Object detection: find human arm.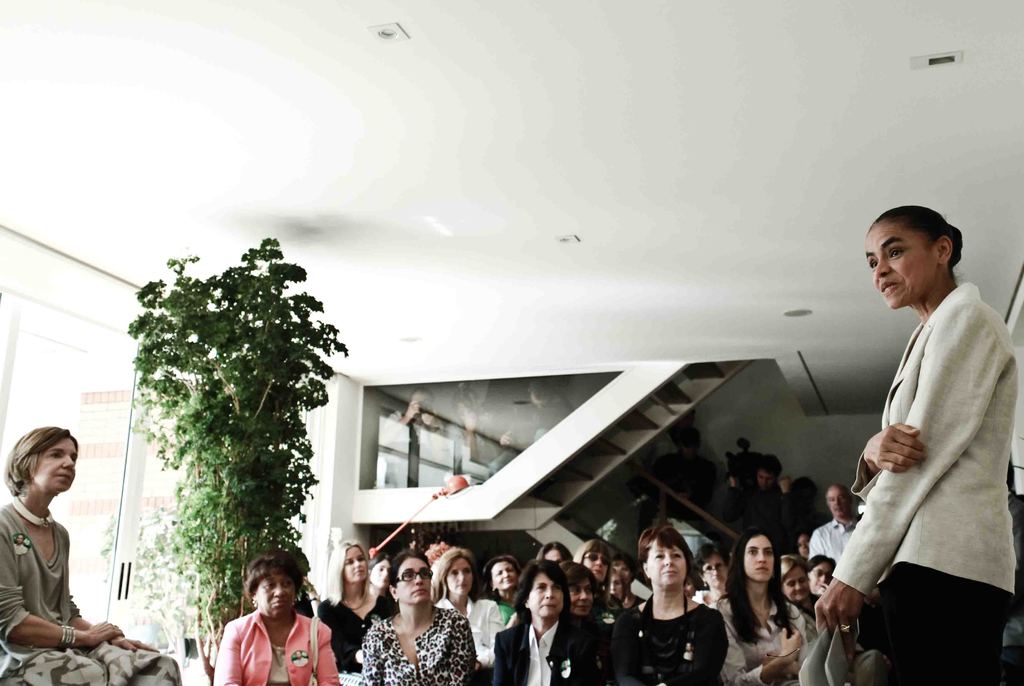
x1=355, y1=621, x2=392, y2=685.
